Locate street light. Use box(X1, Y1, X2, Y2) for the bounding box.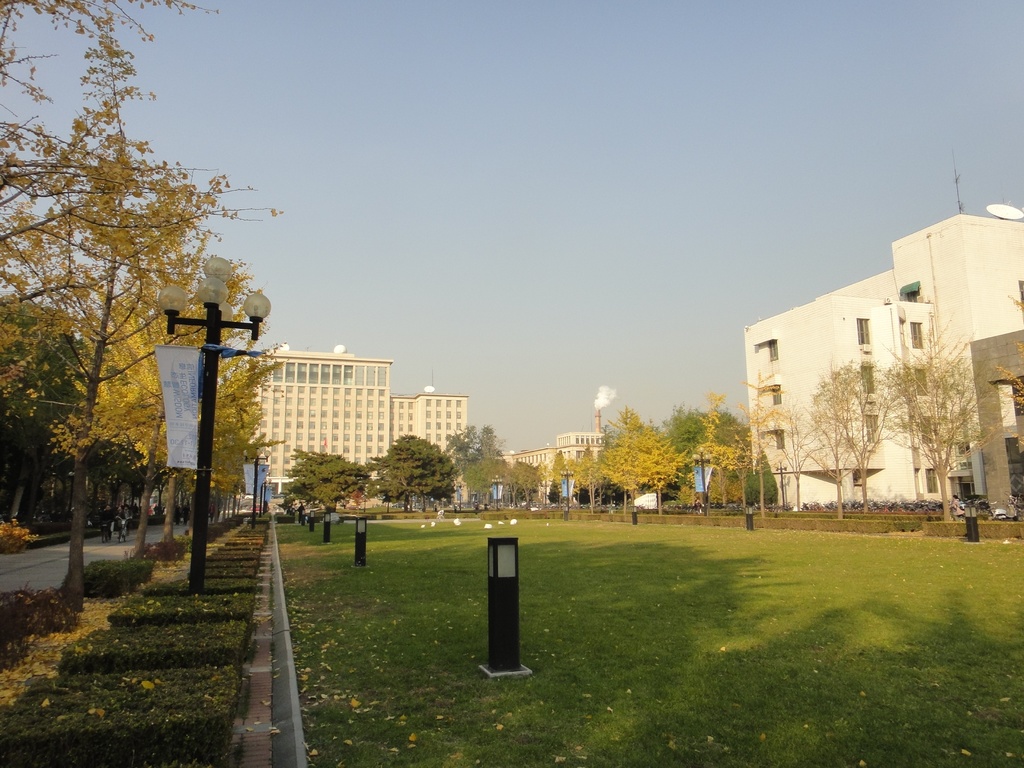
box(562, 465, 576, 509).
